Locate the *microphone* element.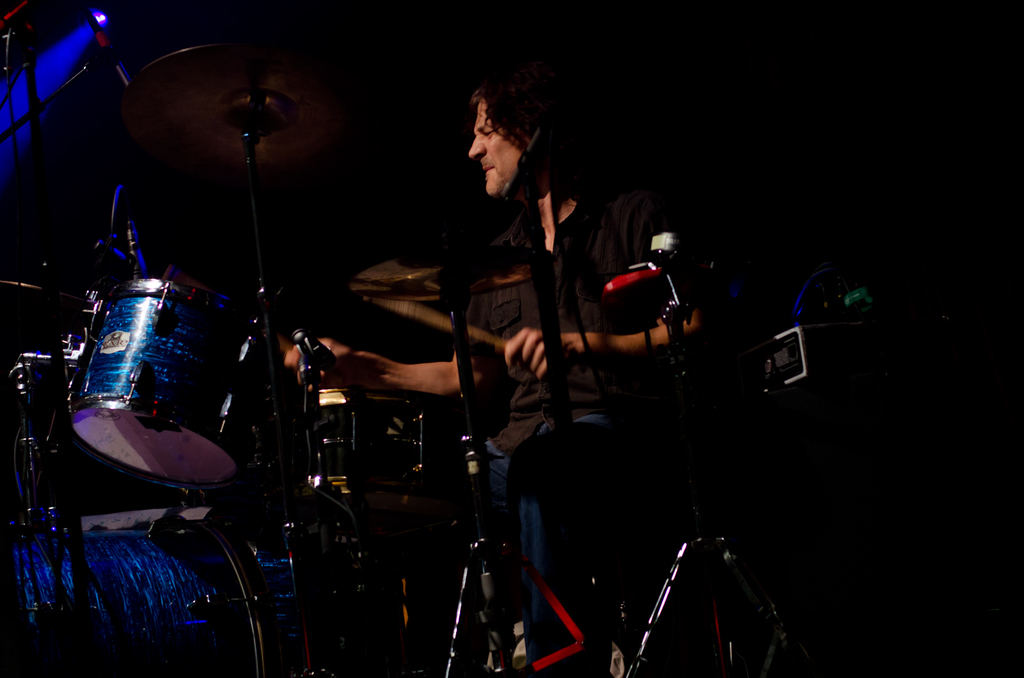
Element bbox: 92, 8, 136, 92.
